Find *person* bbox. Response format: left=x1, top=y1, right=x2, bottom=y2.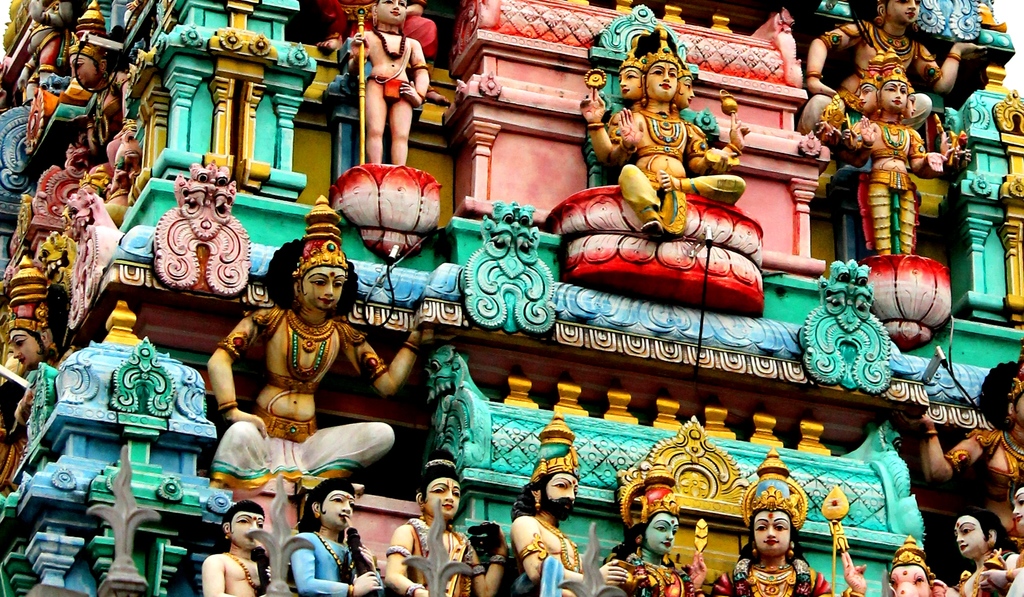
left=885, top=539, right=950, bottom=596.
